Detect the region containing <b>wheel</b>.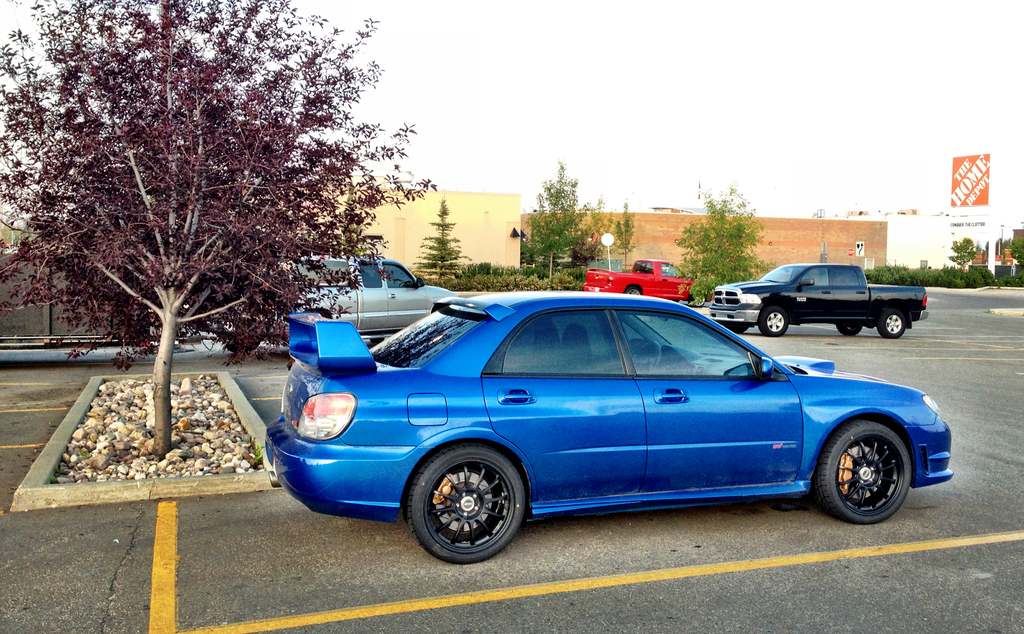
bbox=(837, 317, 863, 335).
